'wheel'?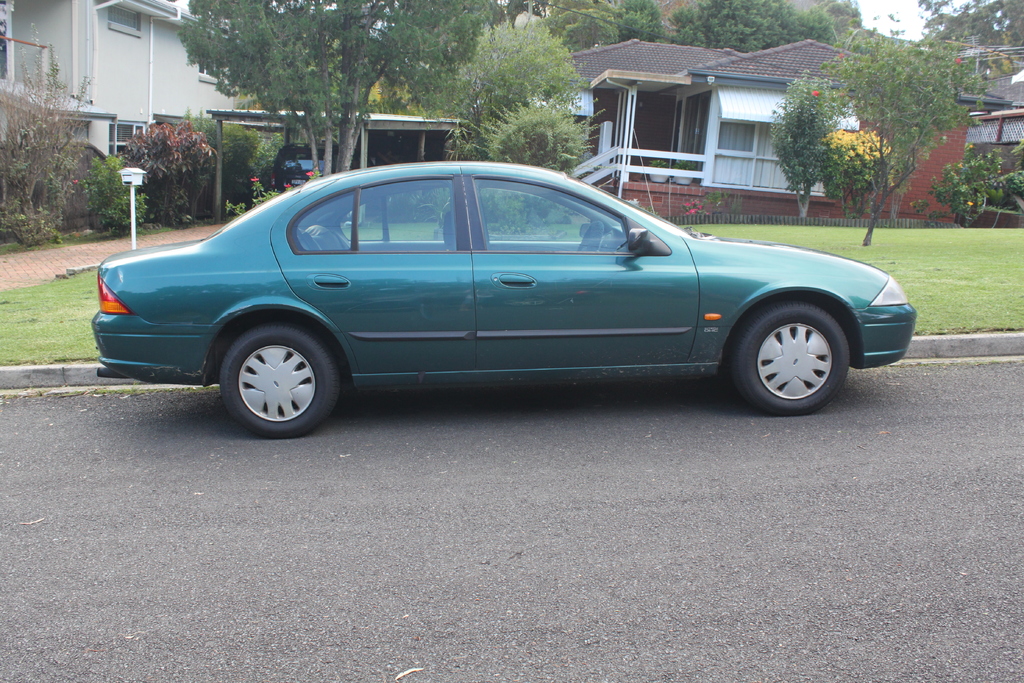
rect(204, 318, 340, 427)
